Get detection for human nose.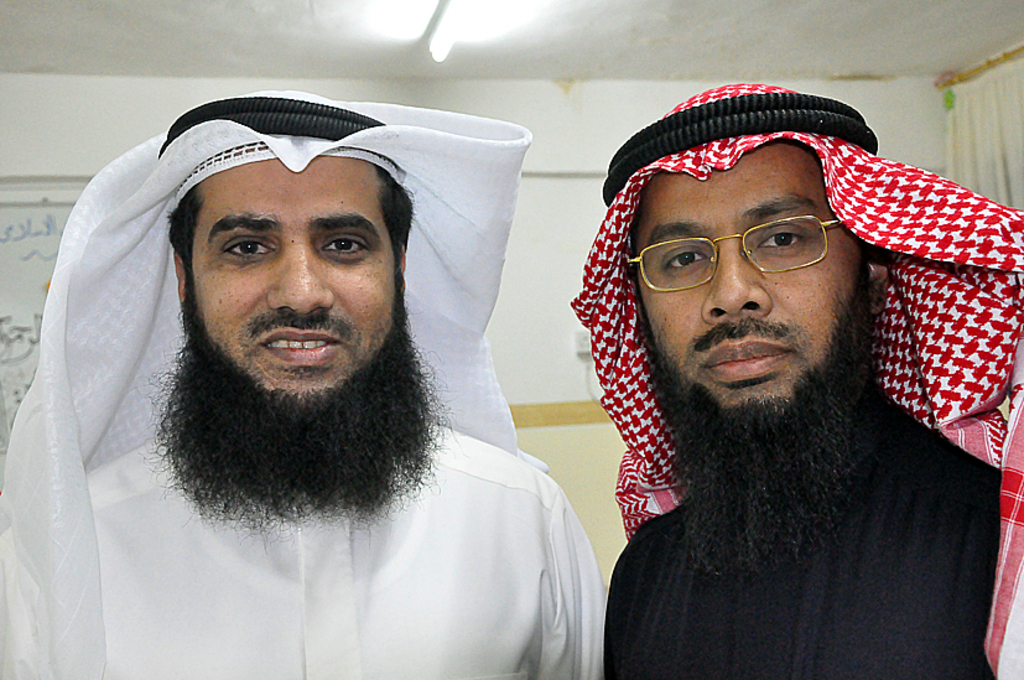
Detection: (266, 238, 337, 312).
